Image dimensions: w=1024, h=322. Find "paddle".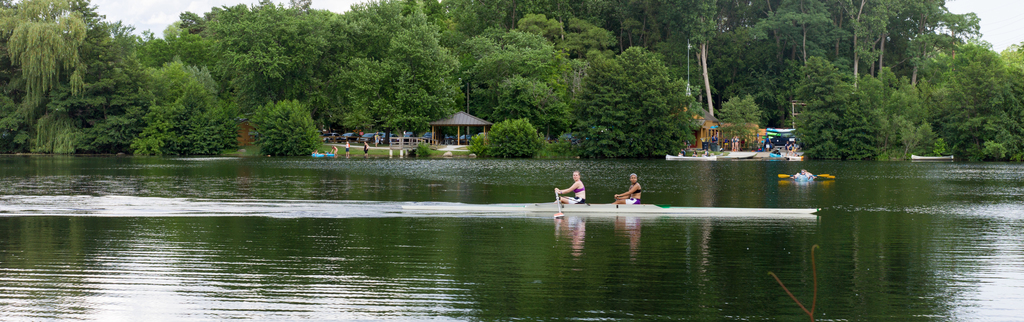
(x1=612, y1=188, x2=627, y2=208).
